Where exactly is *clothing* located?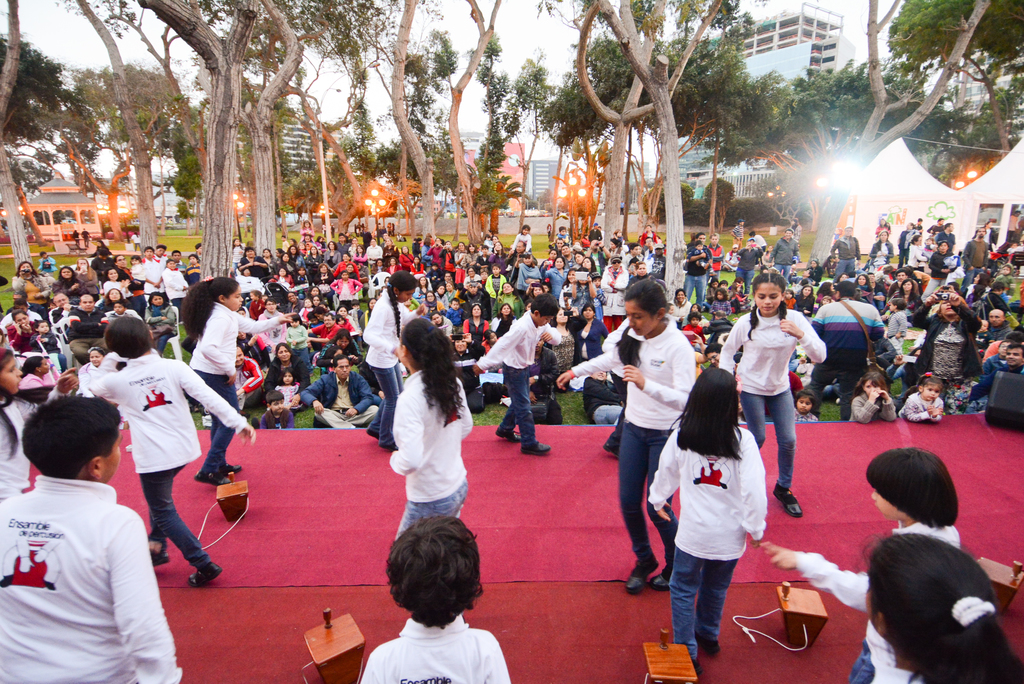
Its bounding box is <region>573, 320, 695, 426</region>.
